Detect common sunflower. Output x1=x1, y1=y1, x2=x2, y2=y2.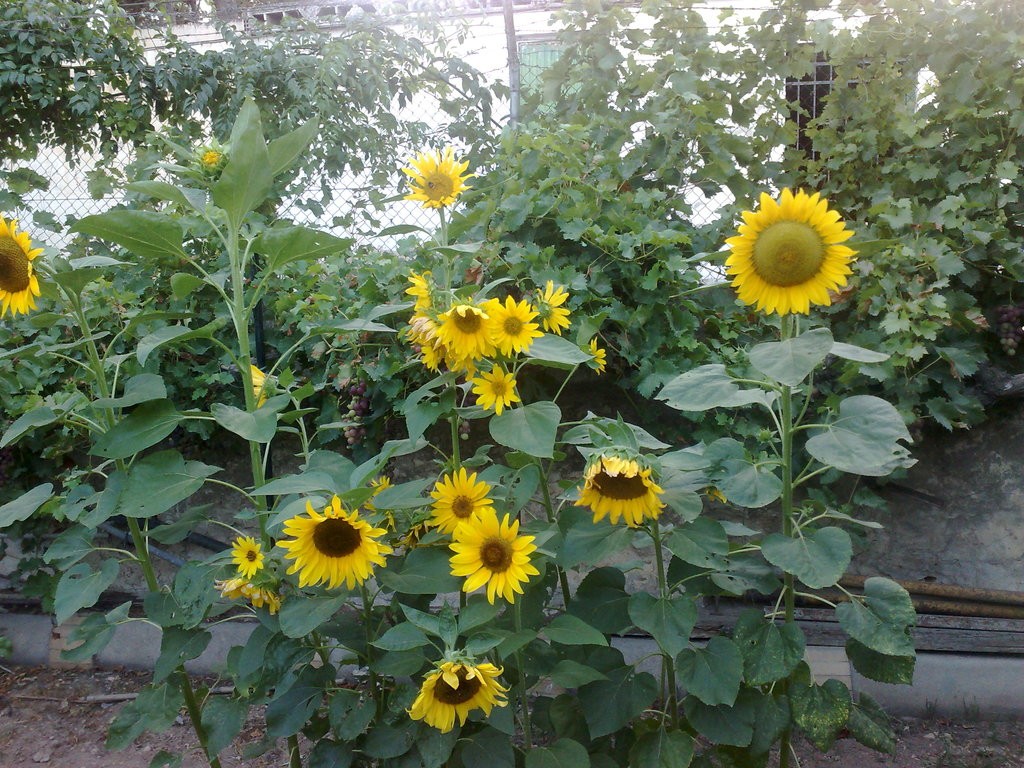
x1=445, y1=499, x2=532, y2=610.
